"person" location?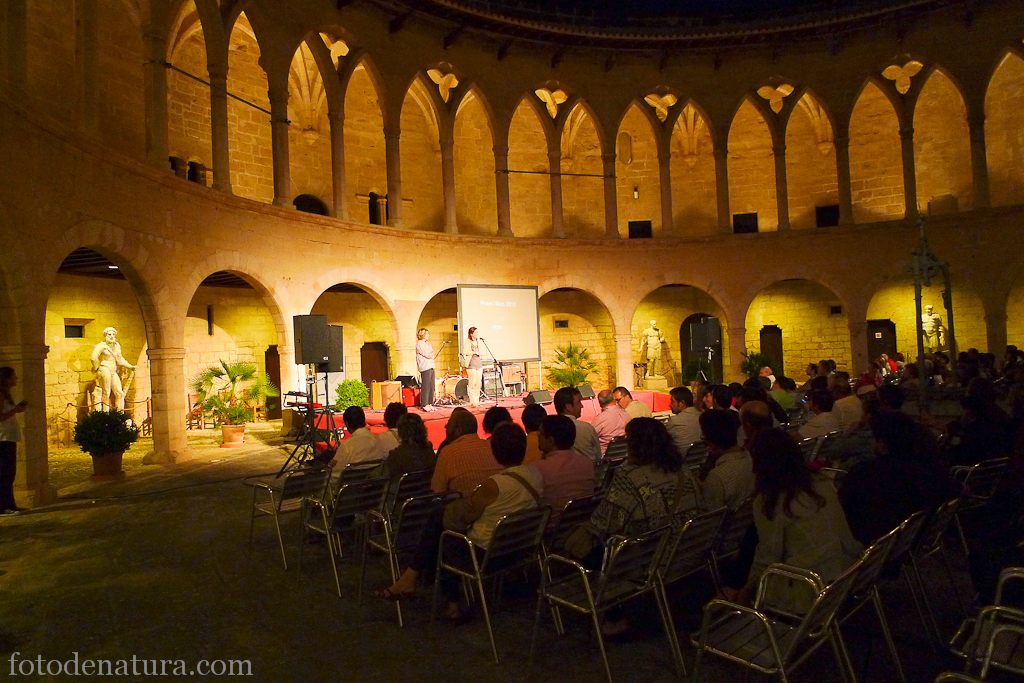
select_region(729, 376, 874, 656)
